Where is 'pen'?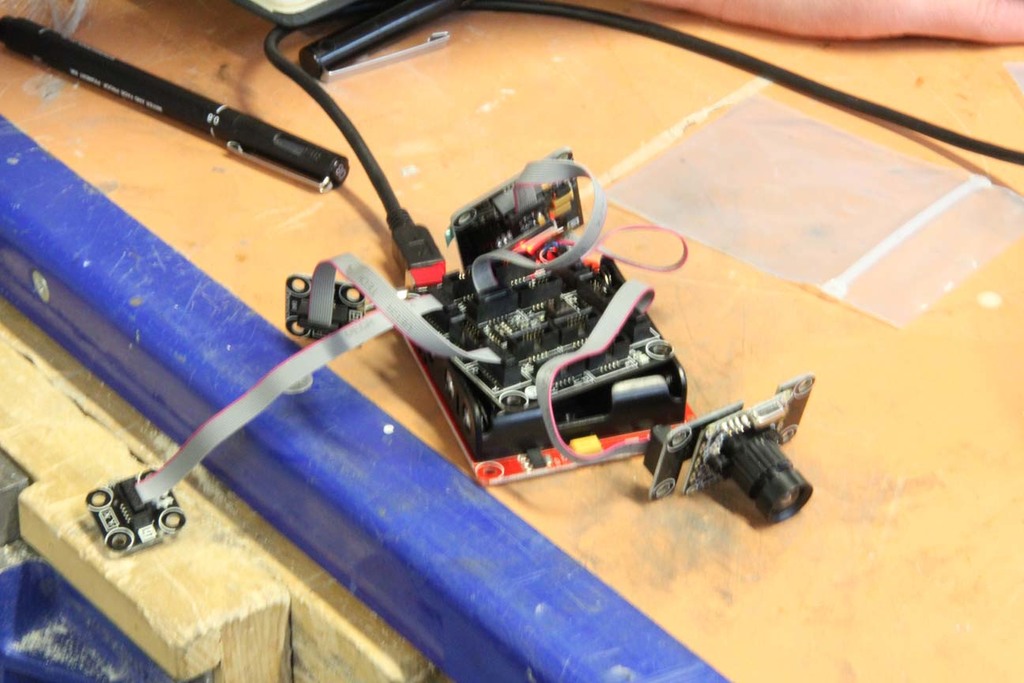
<bbox>0, 8, 356, 198</bbox>.
